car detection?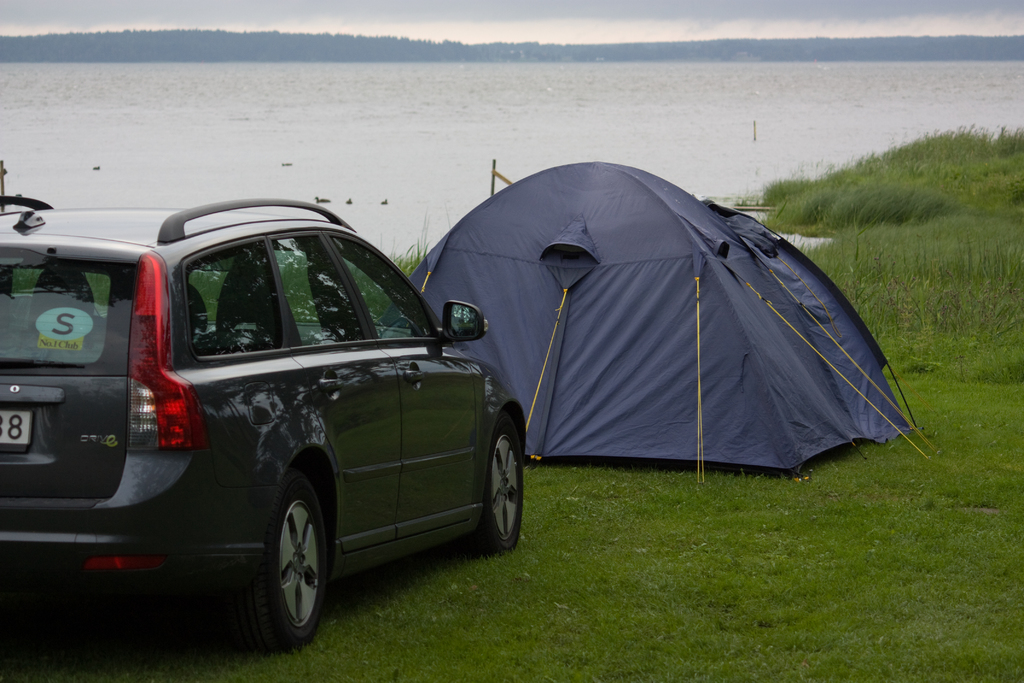
left=0, top=196, right=528, bottom=645
